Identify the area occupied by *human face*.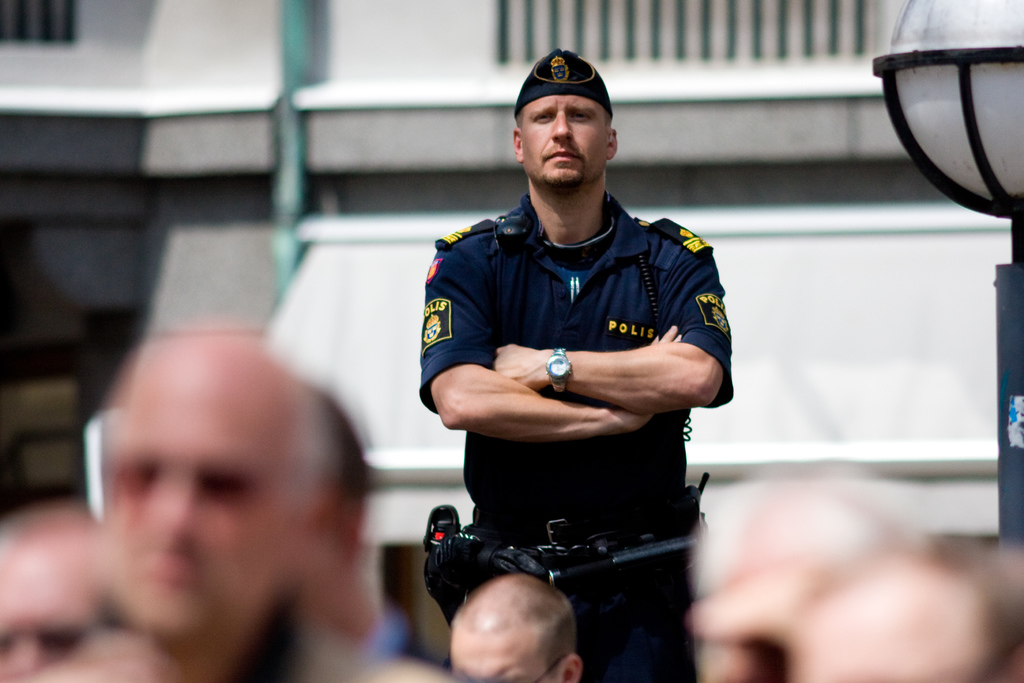
Area: <box>520,100,611,202</box>.
